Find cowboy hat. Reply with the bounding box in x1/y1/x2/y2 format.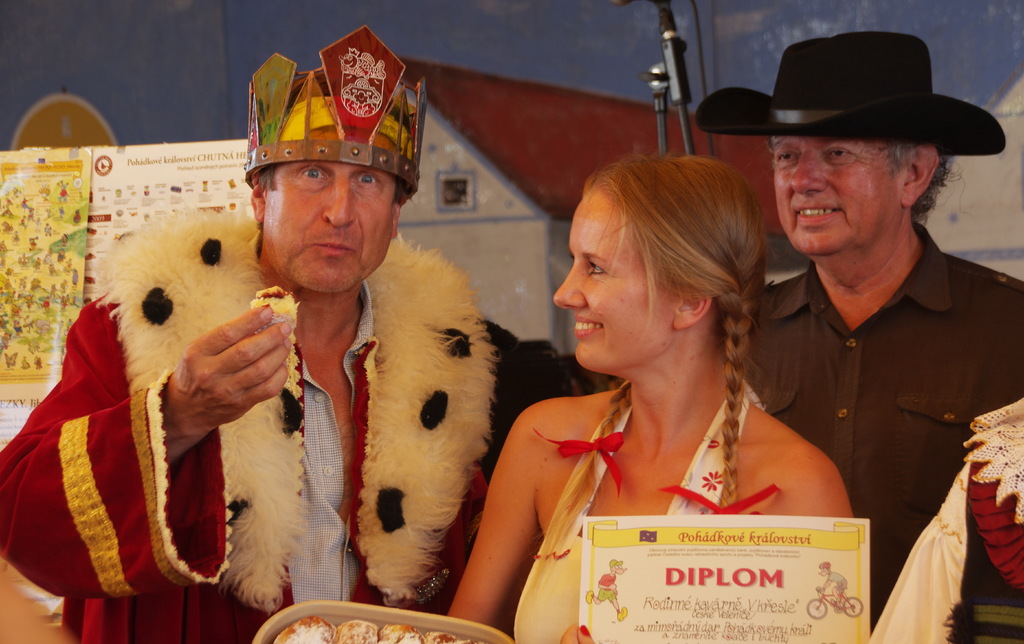
715/49/996/182.
